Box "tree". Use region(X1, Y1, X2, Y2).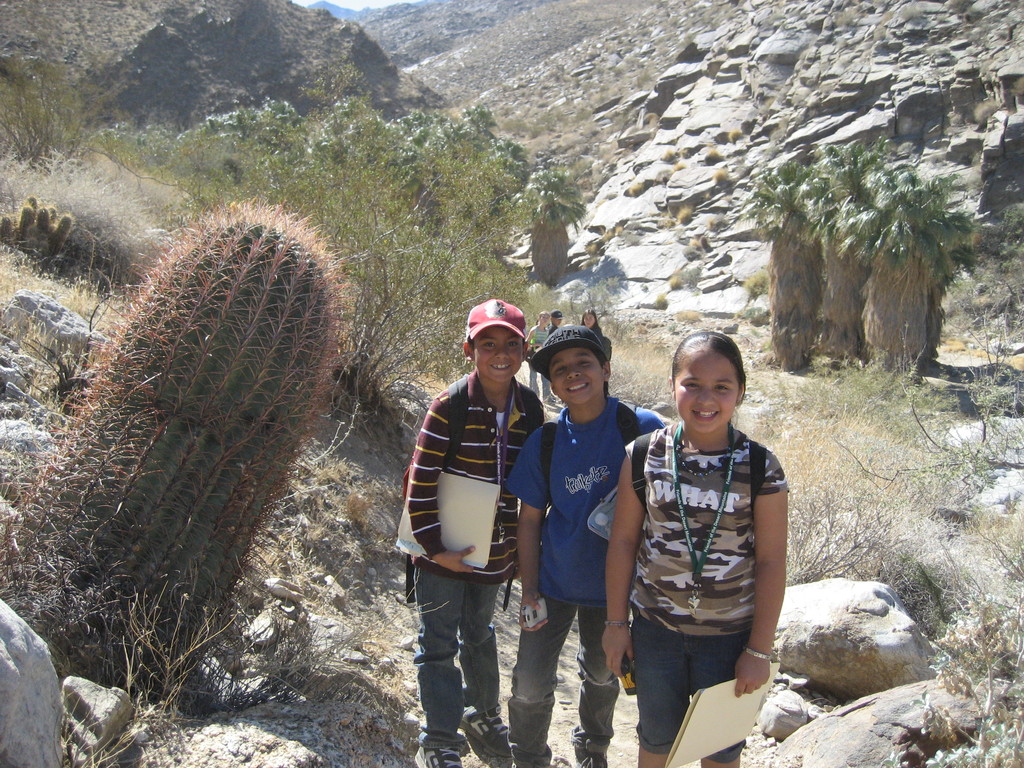
region(743, 153, 829, 372).
